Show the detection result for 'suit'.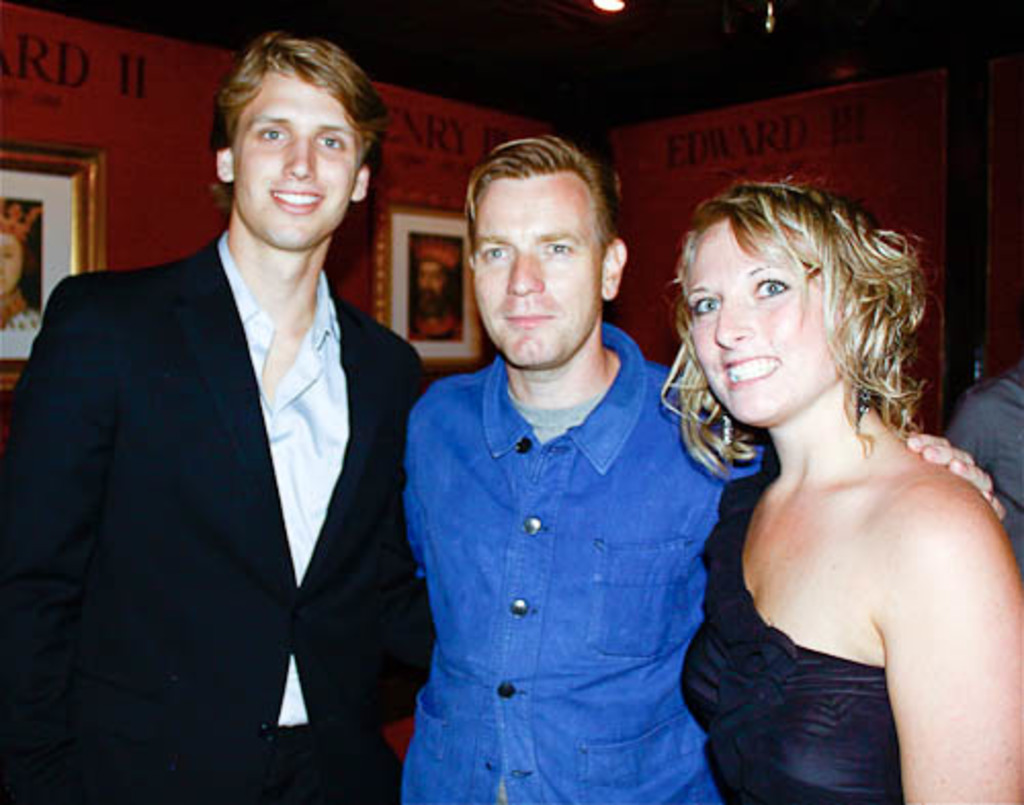
x1=115 y1=123 x2=512 y2=801.
